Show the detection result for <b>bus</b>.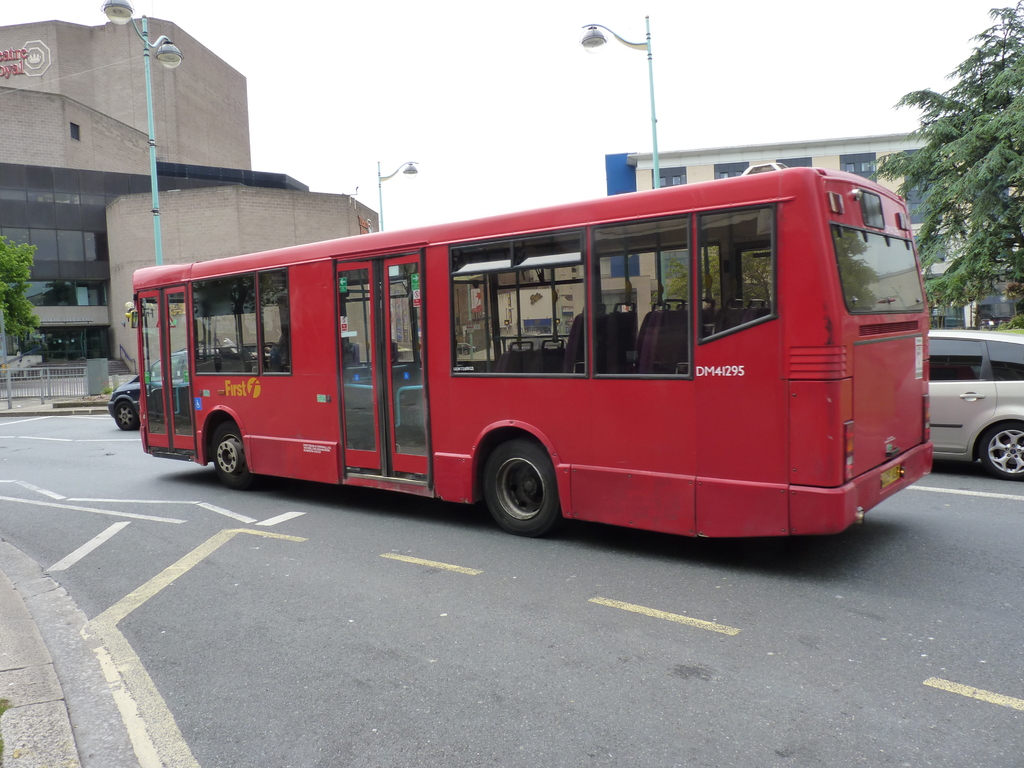
[left=123, top=156, right=933, bottom=532].
